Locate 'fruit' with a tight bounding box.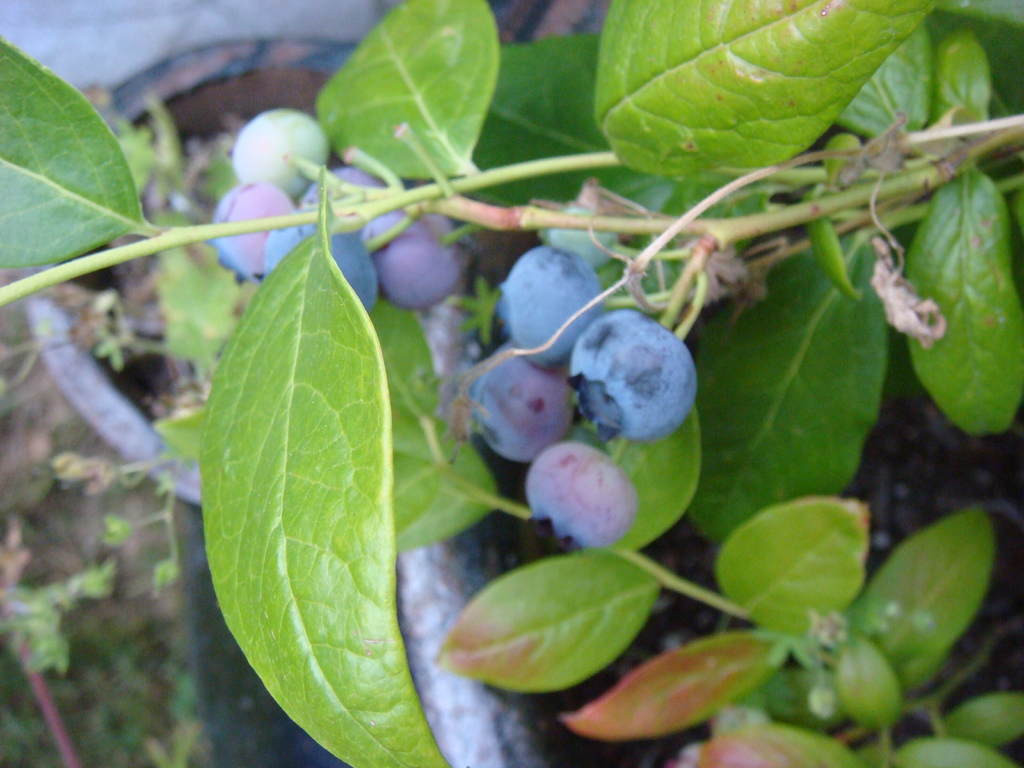
box=[520, 430, 644, 549].
